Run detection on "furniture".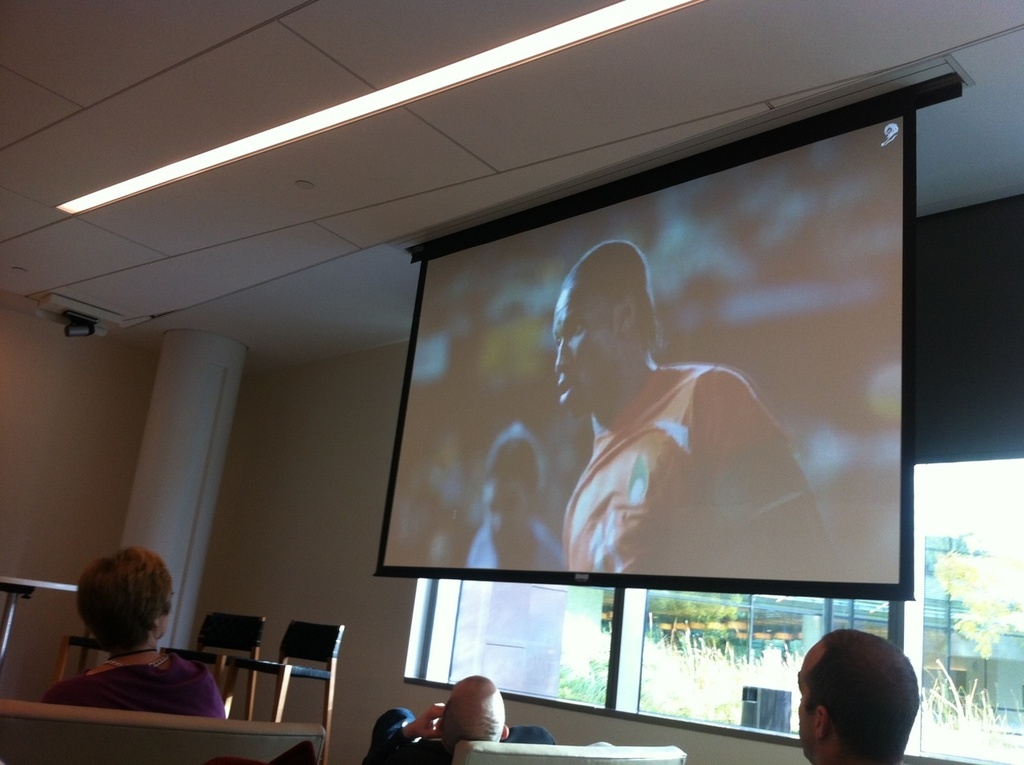
Result: [228,629,342,764].
